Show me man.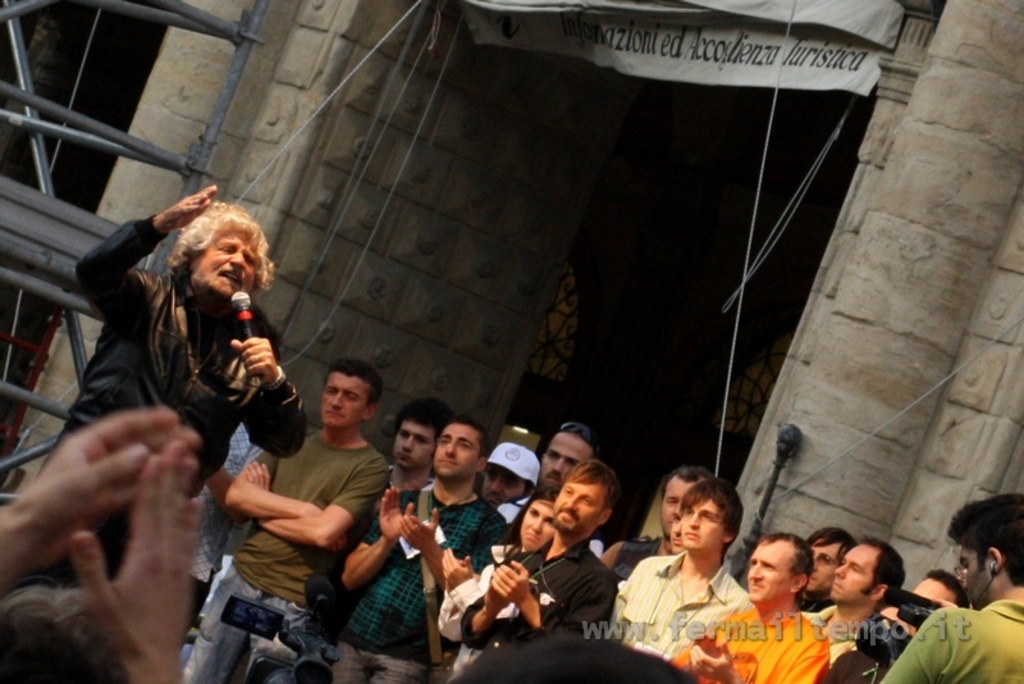
man is here: x1=385 y1=400 x2=457 y2=494.
